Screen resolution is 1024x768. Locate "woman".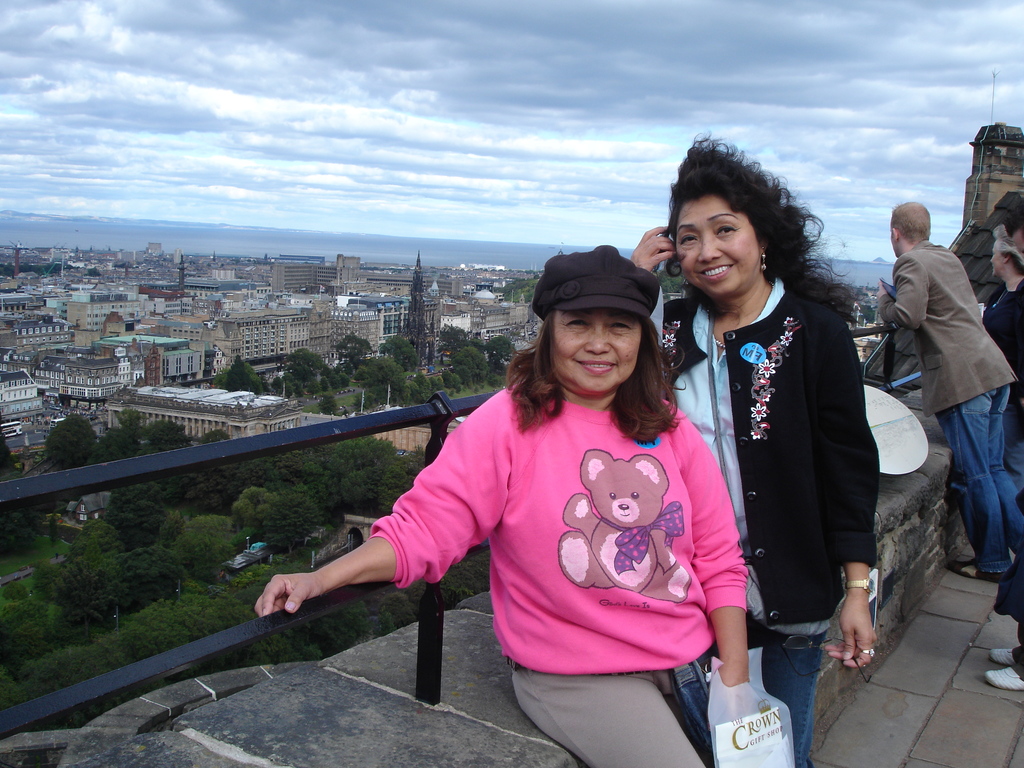
(982,219,1023,425).
